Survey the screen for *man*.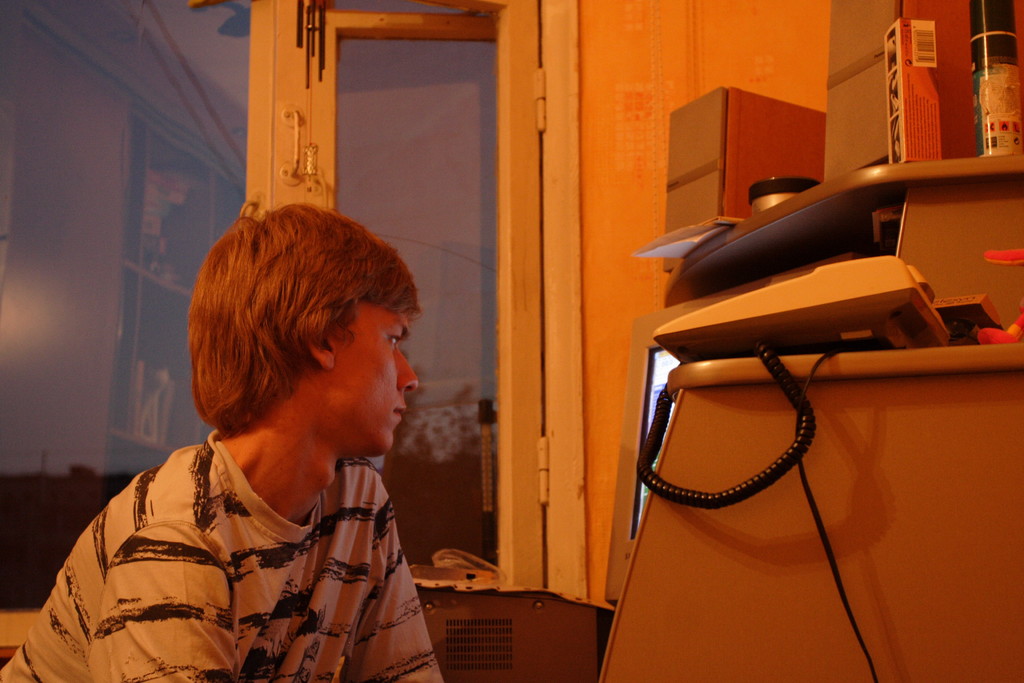
Survey found: <box>1,206,449,682</box>.
